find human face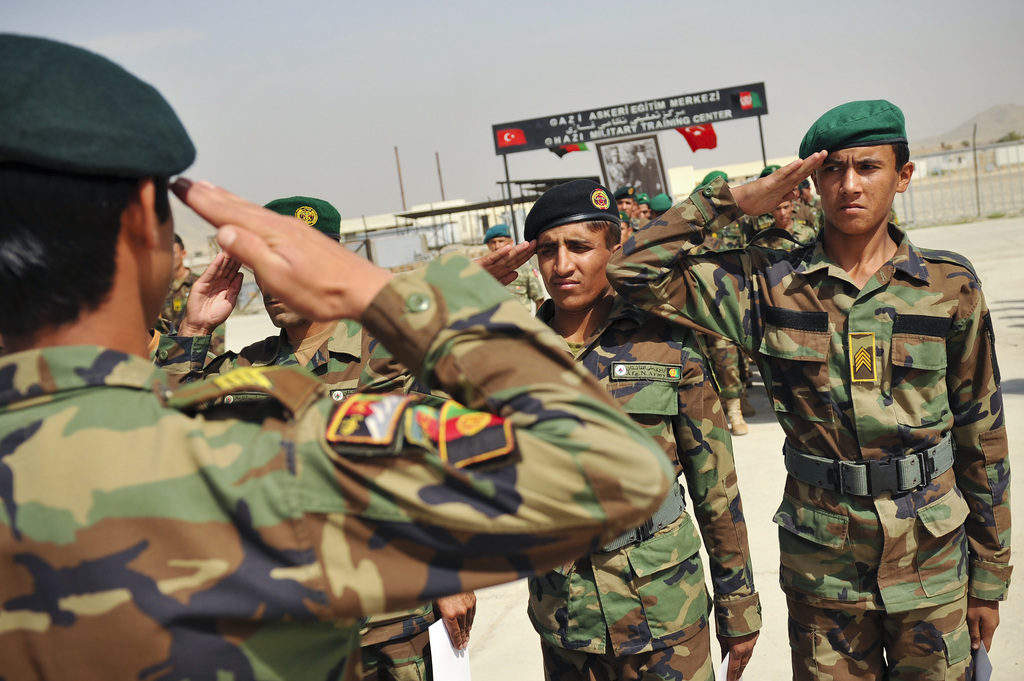
bbox=[487, 236, 507, 250]
